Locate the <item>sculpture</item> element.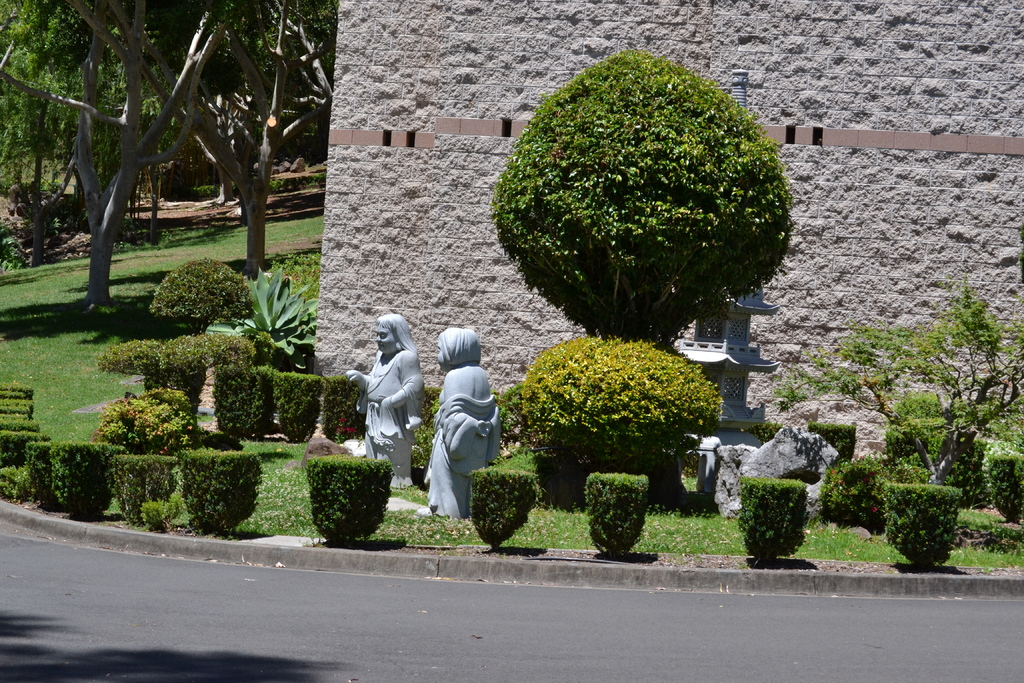
Element bbox: bbox=(353, 305, 433, 482).
